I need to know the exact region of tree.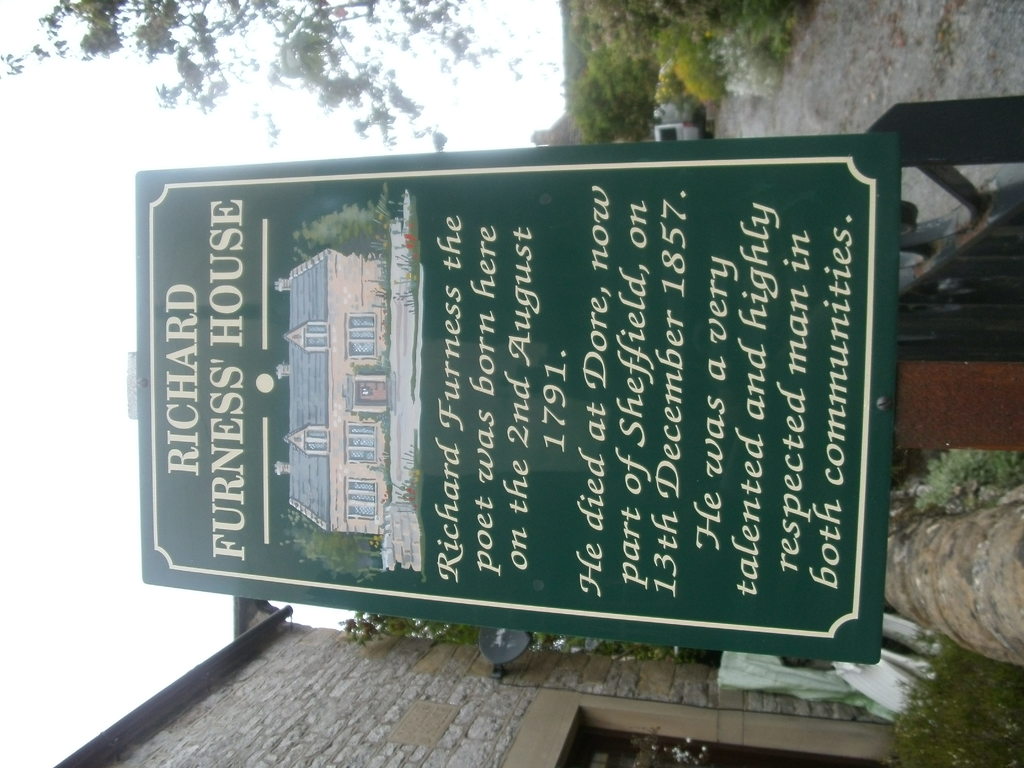
Region: bbox=[0, 0, 520, 150].
